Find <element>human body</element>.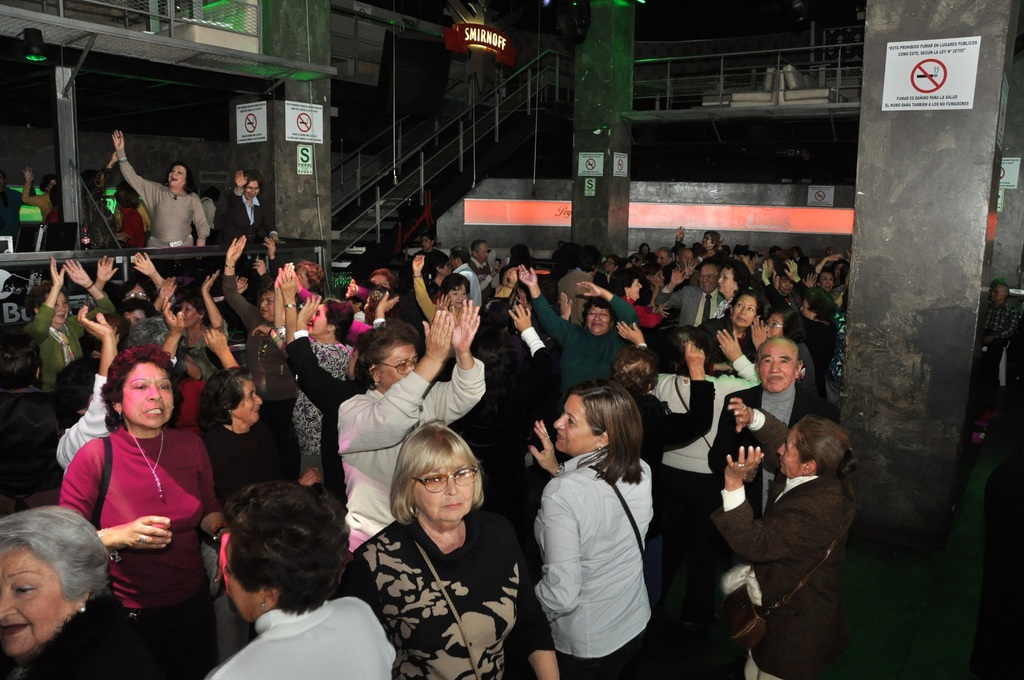
left=977, top=281, right=1015, bottom=360.
